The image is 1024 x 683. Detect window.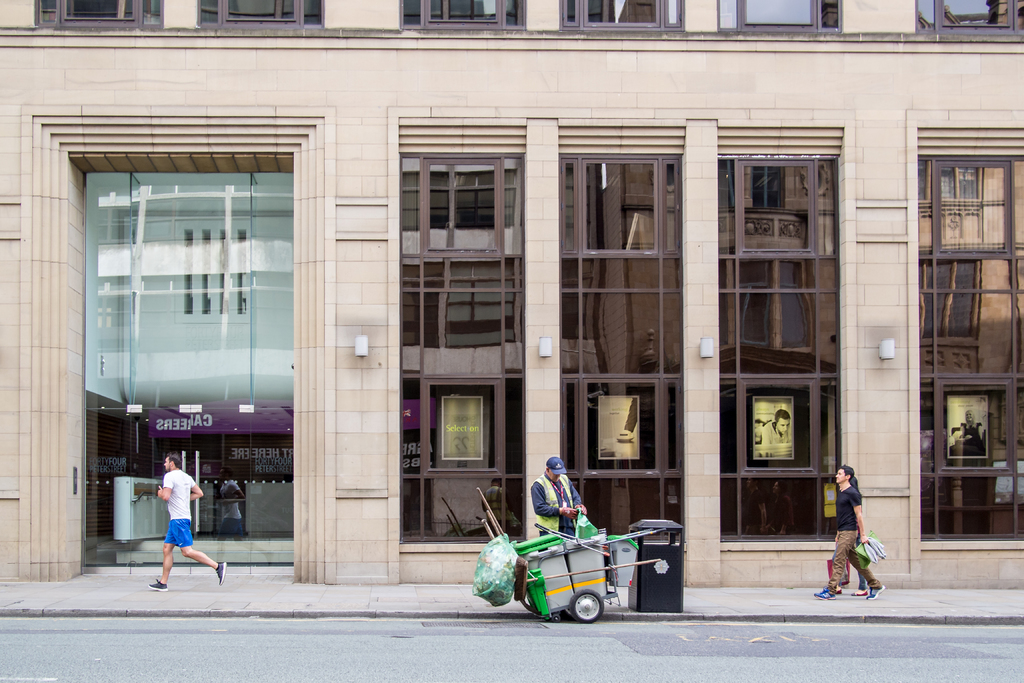
Detection: [x1=397, y1=0, x2=527, y2=29].
